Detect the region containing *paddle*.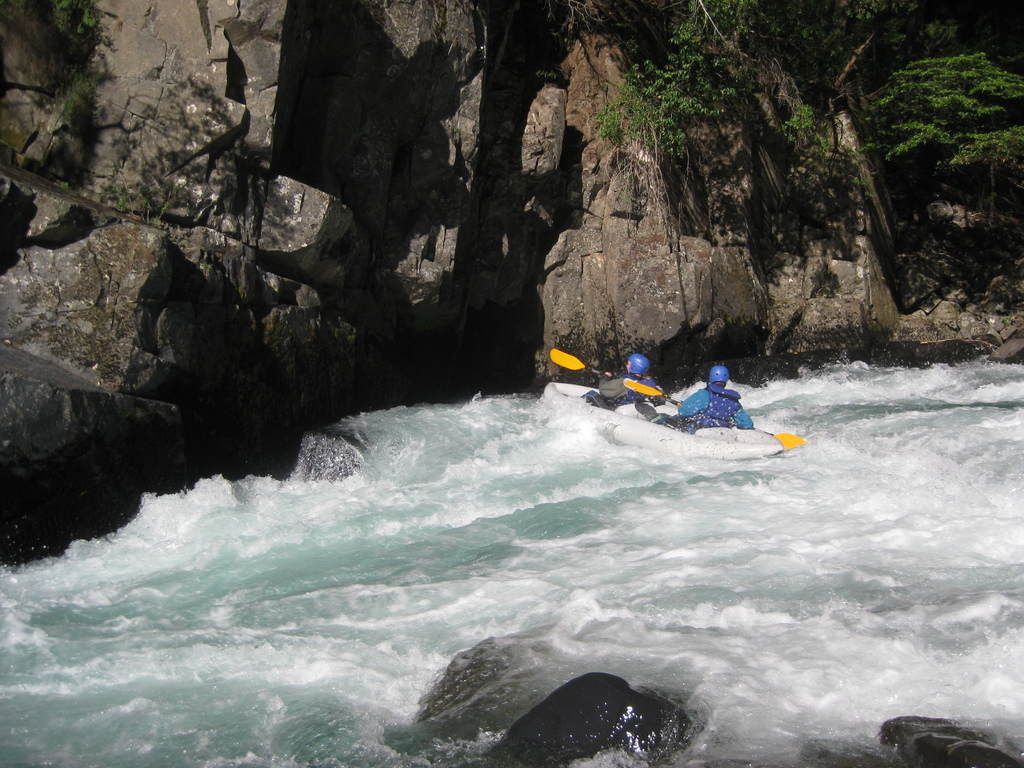
bbox=[622, 380, 804, 449].
